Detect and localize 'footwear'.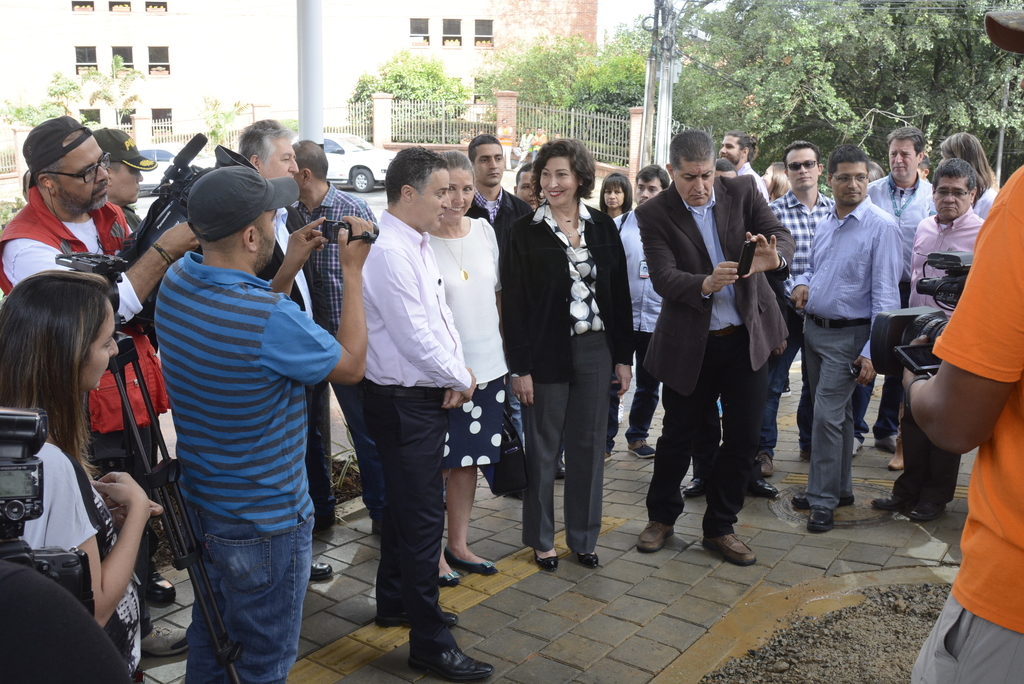
Localized at 138 621 196 659.
